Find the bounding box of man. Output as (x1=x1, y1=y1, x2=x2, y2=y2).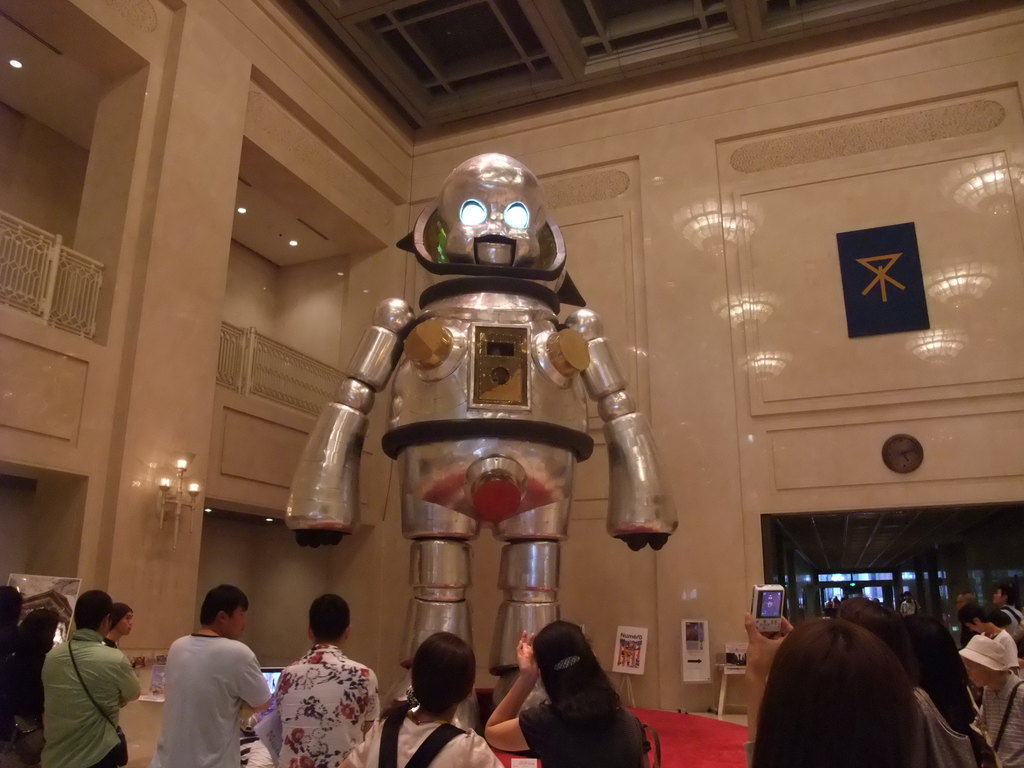
(x1=100, y1=602, x2=135, y2=646).
